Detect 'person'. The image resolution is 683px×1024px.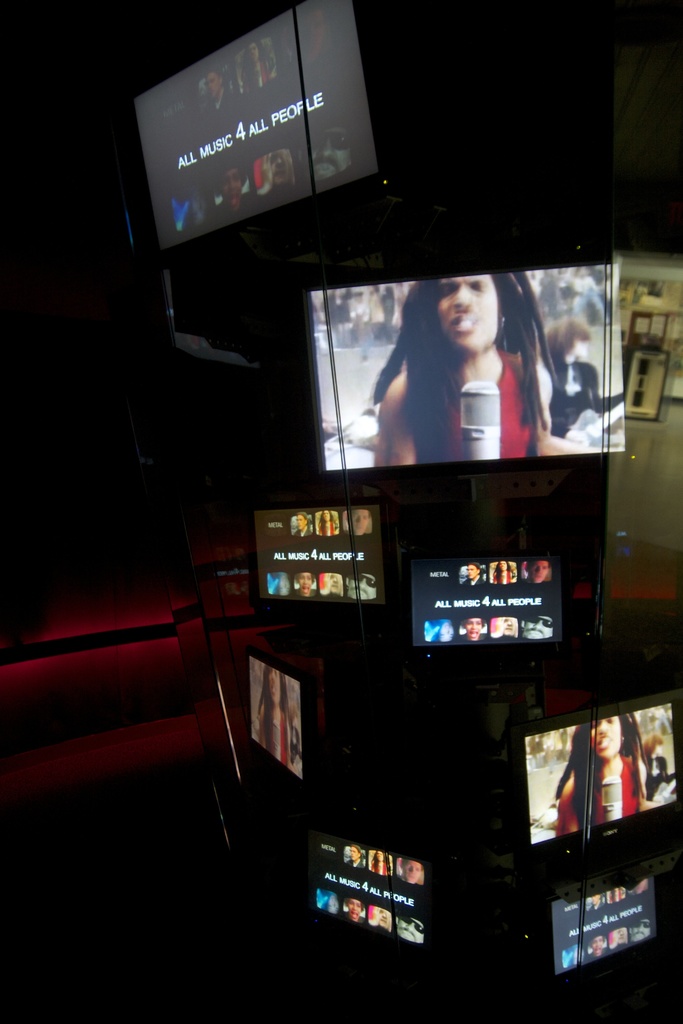
[x1=367, y1=269, x2=607, y2=470].
